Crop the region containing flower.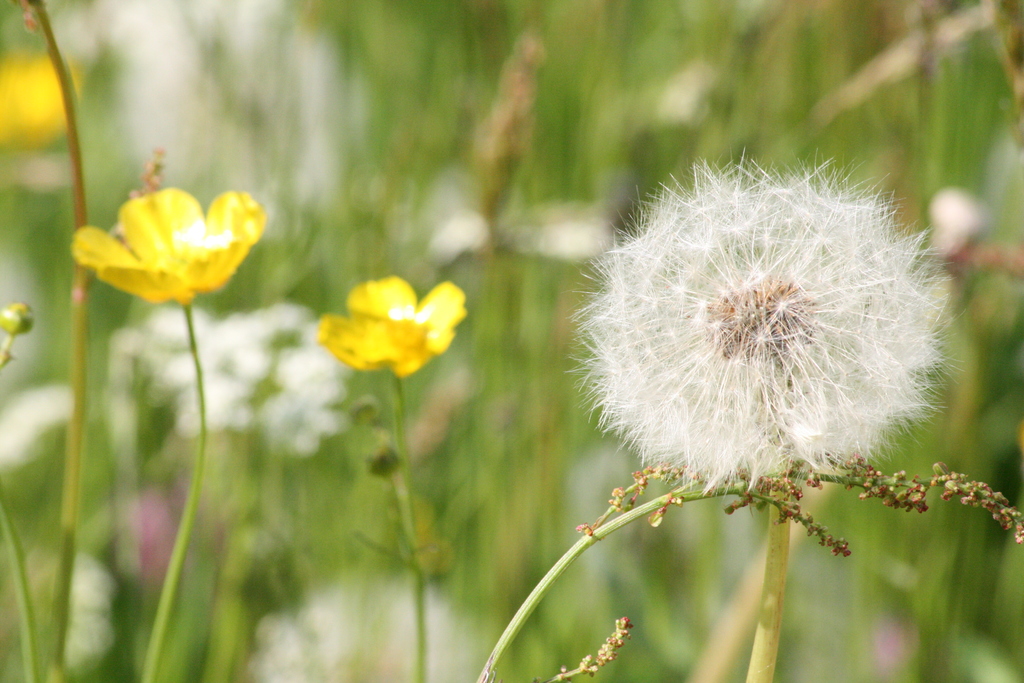
Crop region: x1=65 y1=183 x2=269 y2=306.
